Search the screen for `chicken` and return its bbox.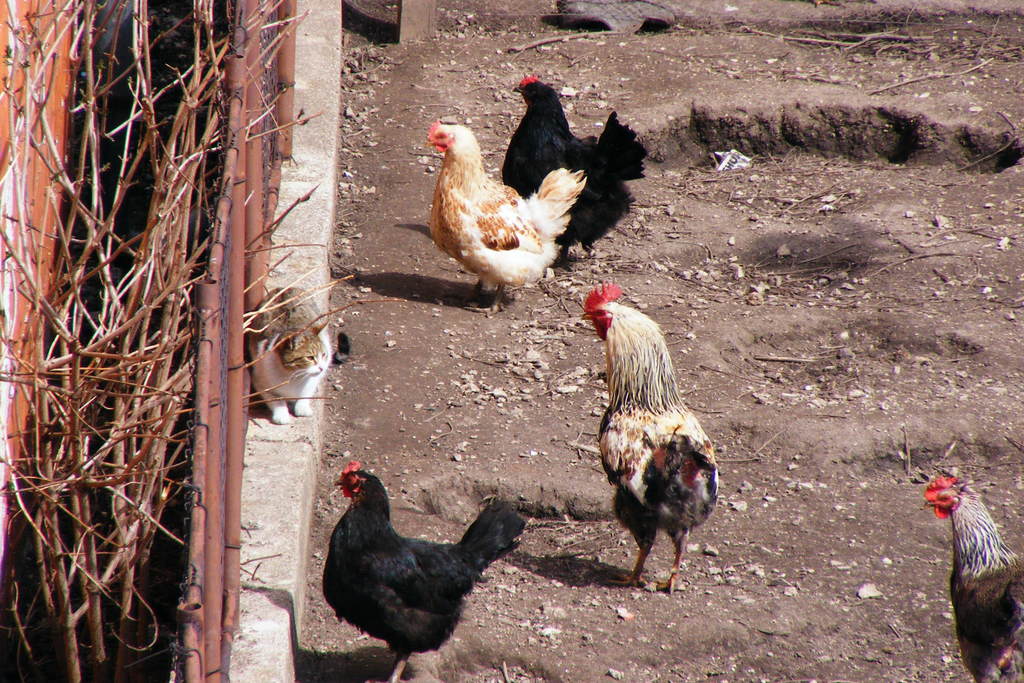
Found: locate(923, 475, 1023, 682).
